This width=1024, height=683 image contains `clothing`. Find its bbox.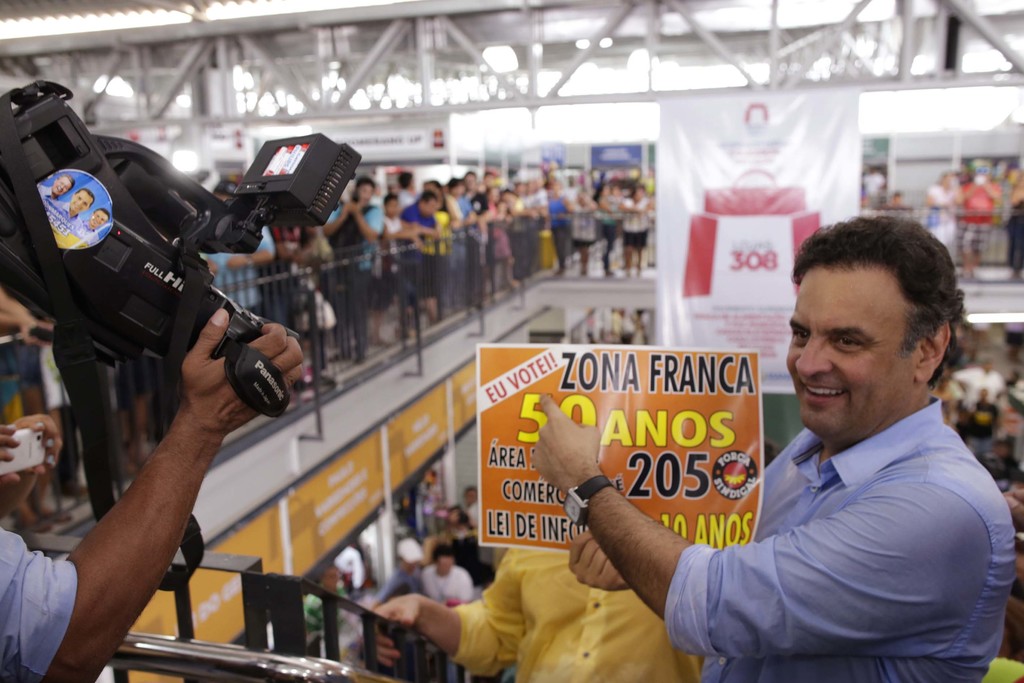
{"x1": 450, "y1": 188, "x2": 474, "y2": 294}.
